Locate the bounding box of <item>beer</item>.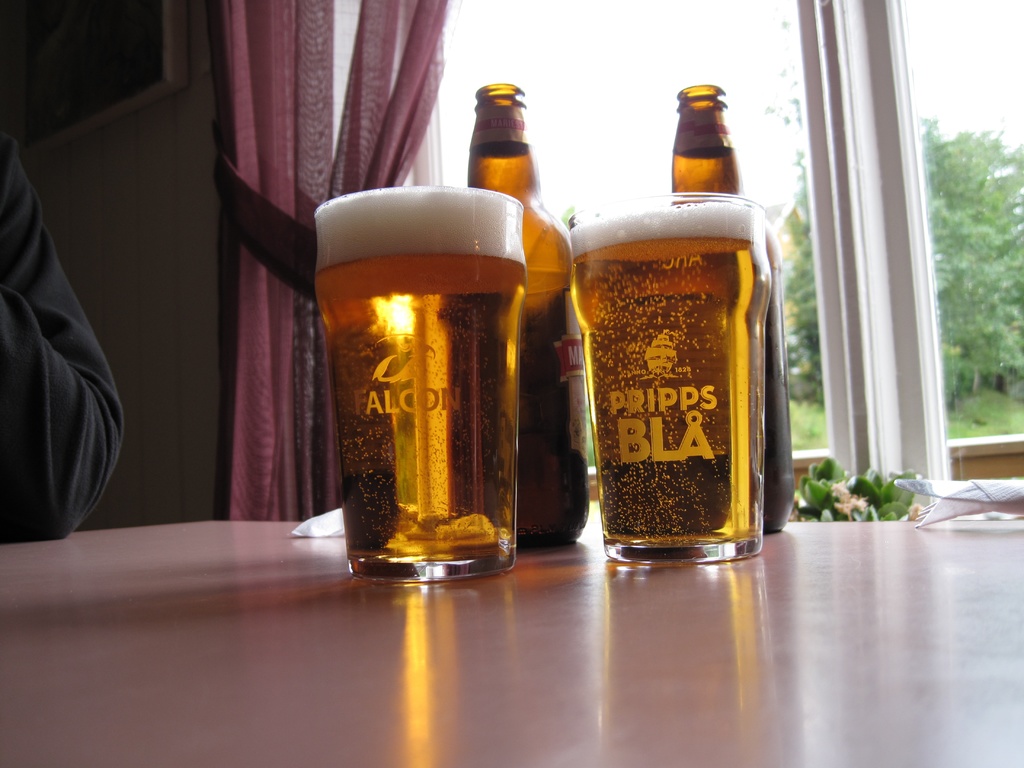
Bounding box: rect(465, 83, 591, 559).
